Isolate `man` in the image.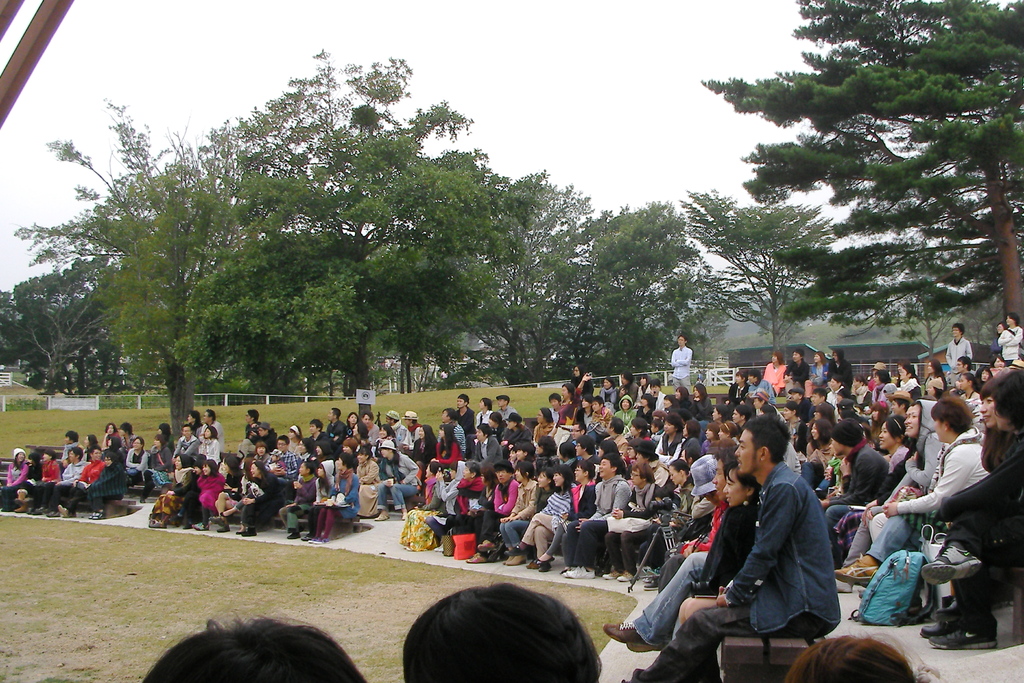
Isolated region: (x1=32, y1=443, x2=87, y2=520).
